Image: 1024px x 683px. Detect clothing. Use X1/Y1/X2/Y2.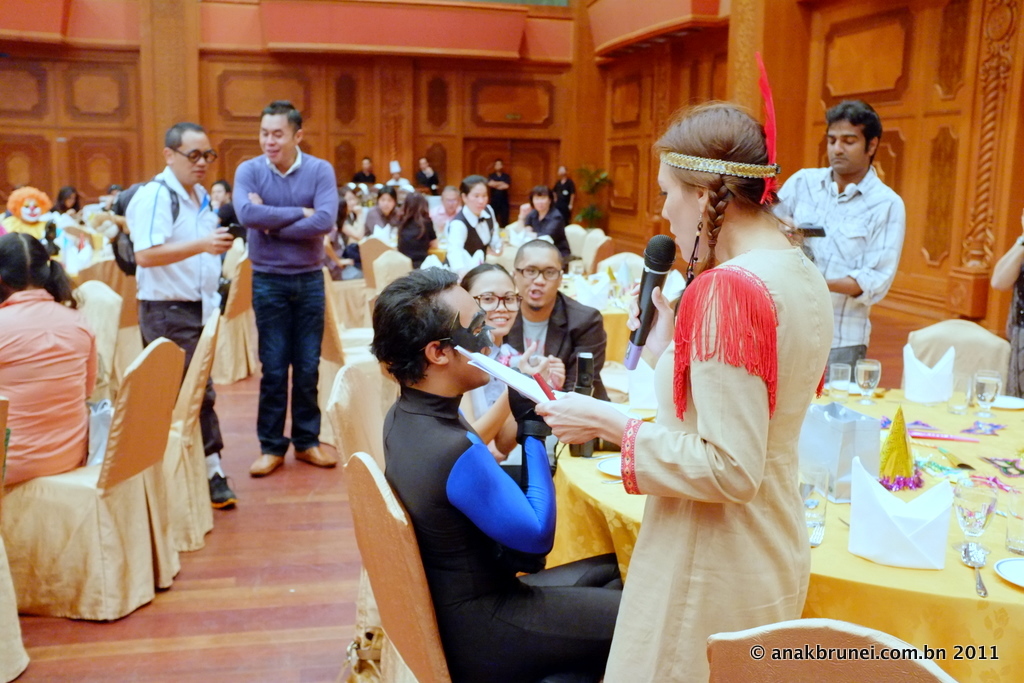
322/220/370/280.
